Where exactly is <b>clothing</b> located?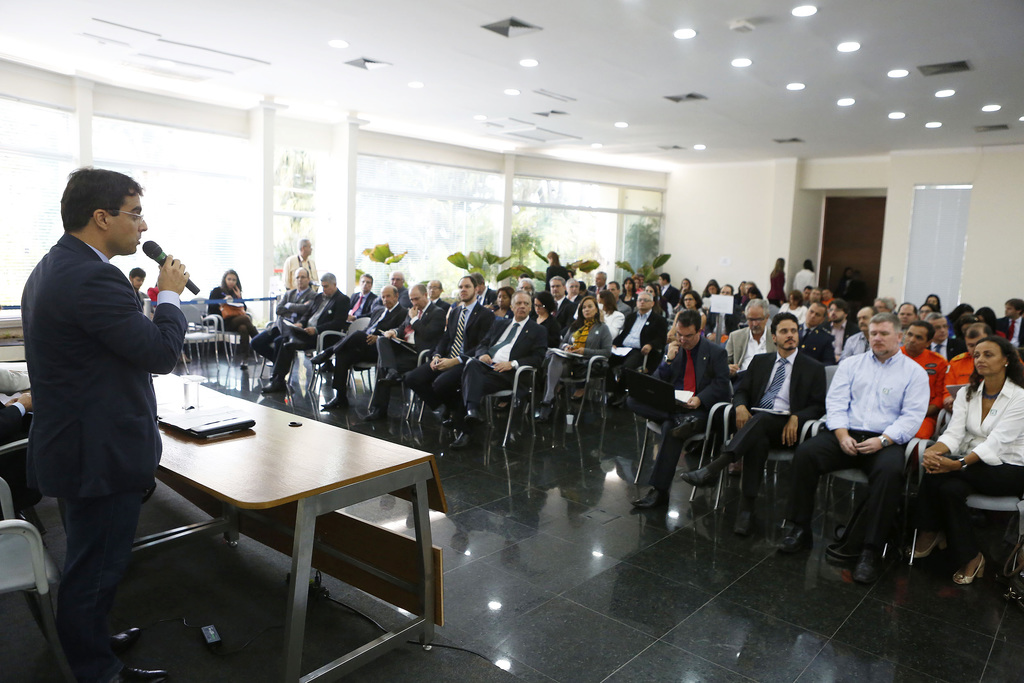
Its bounding box is pyautogui.locateOnScreen(18, 227, 191, 677).
